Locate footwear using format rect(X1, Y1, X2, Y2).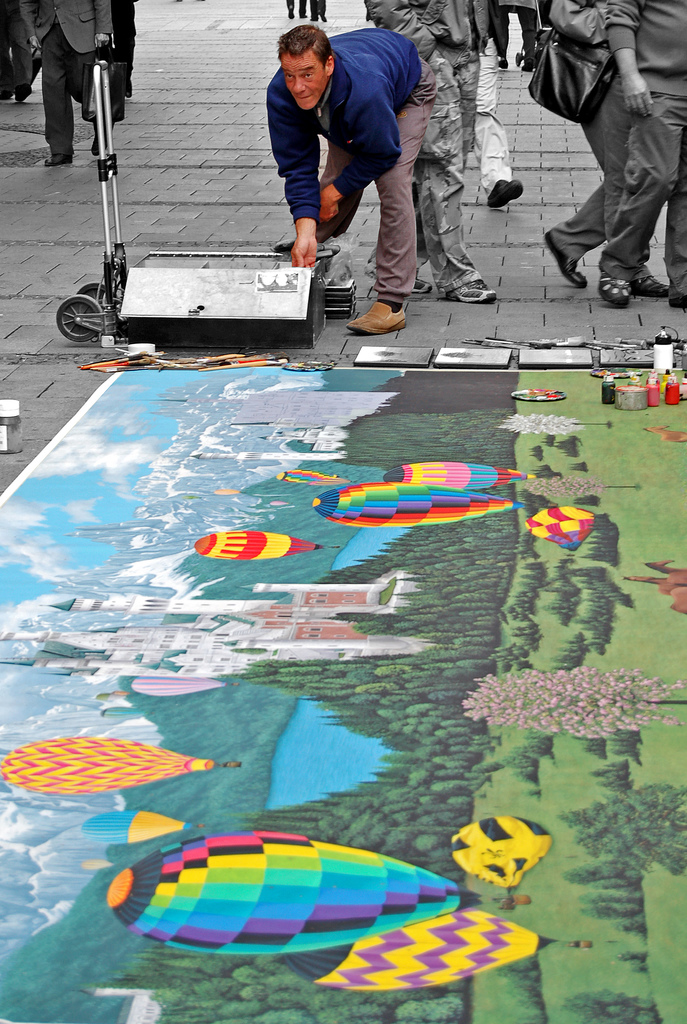
rect(522, 61, 531, 72).
